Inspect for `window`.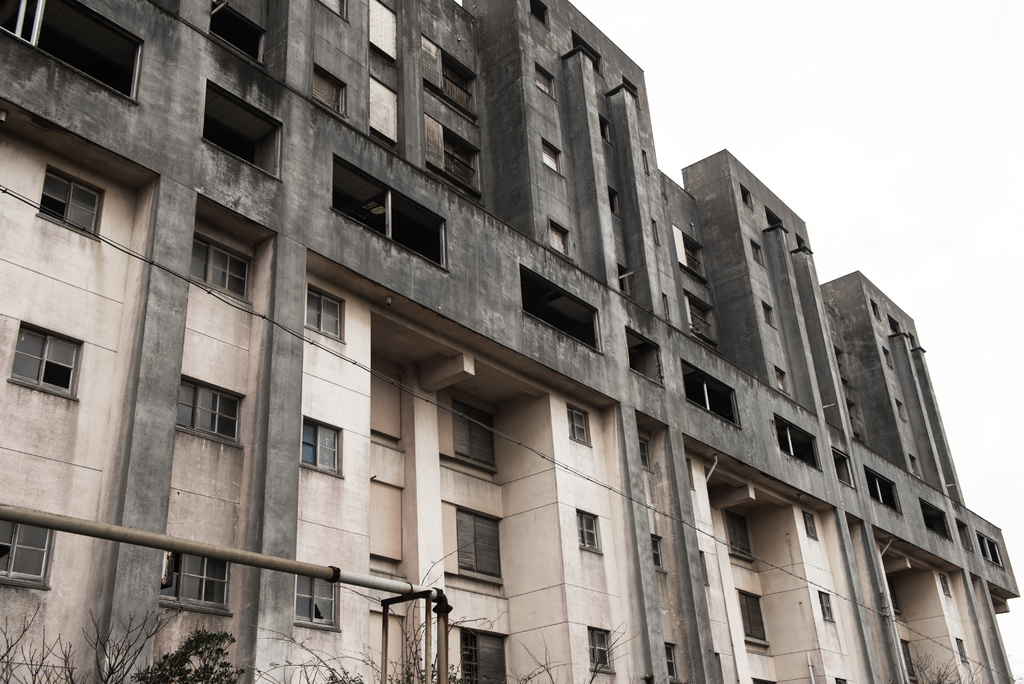
Inspection: bbox=(586, 626, 613, 669).
